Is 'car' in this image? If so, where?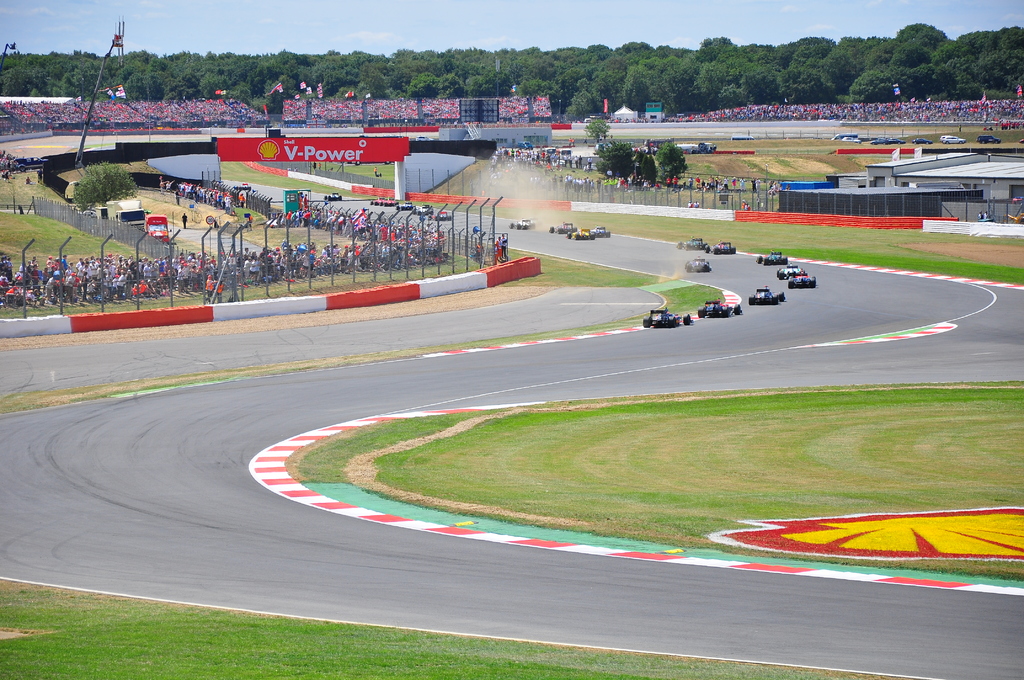
Yes, at 977/135/999/143.
